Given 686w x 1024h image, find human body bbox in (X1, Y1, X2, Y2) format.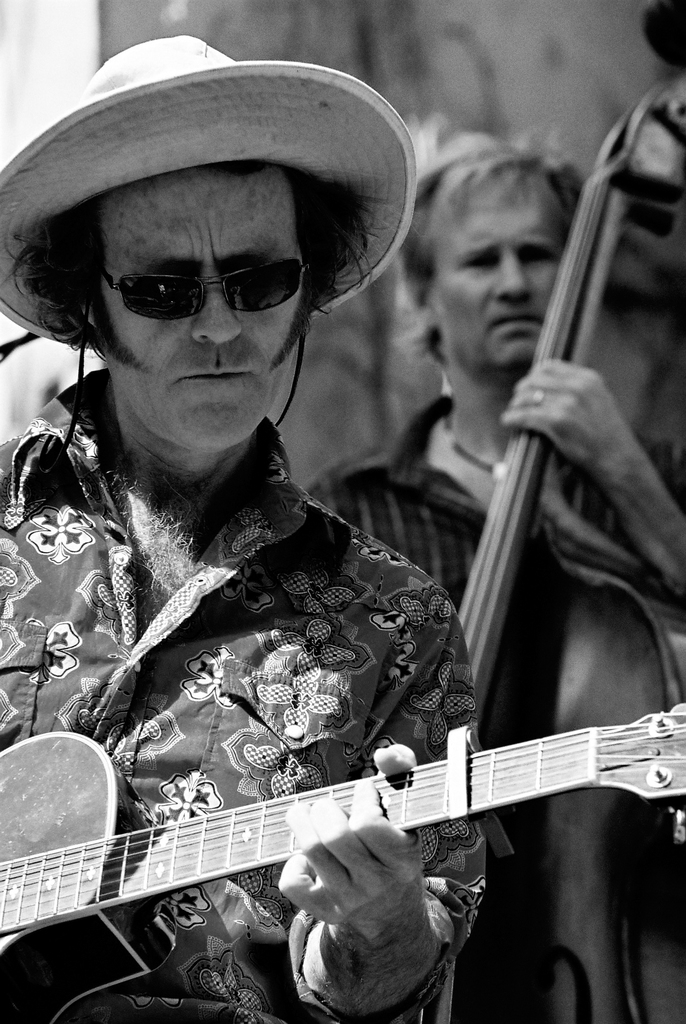
(296, 112, 685, 1020).
